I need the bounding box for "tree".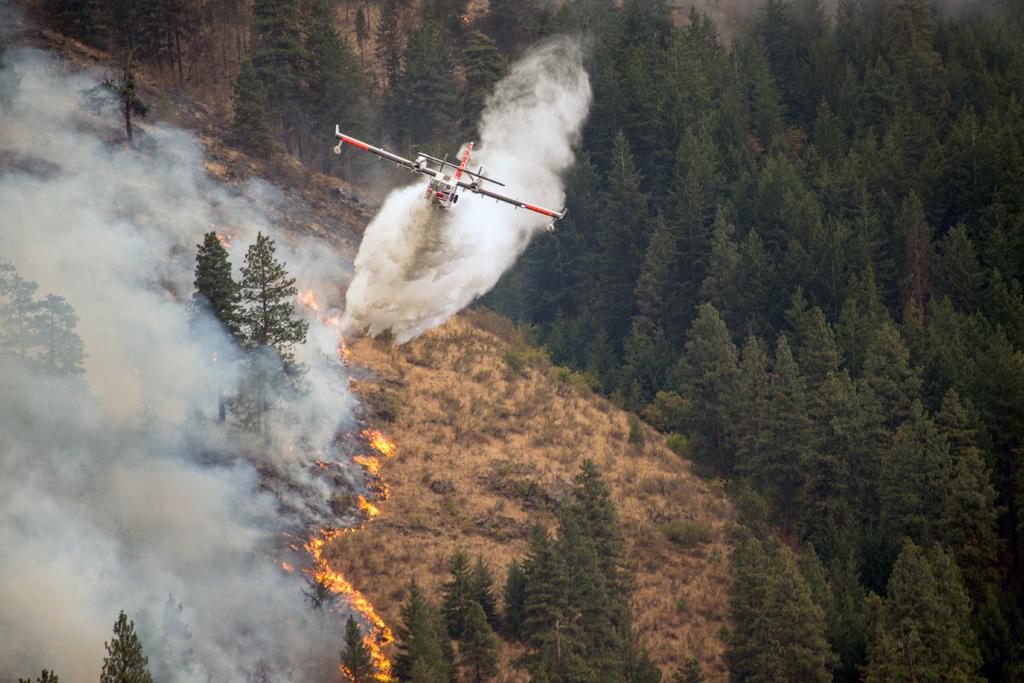
Here it is: <bbox>500, 557, 532, 642</bbox>.
